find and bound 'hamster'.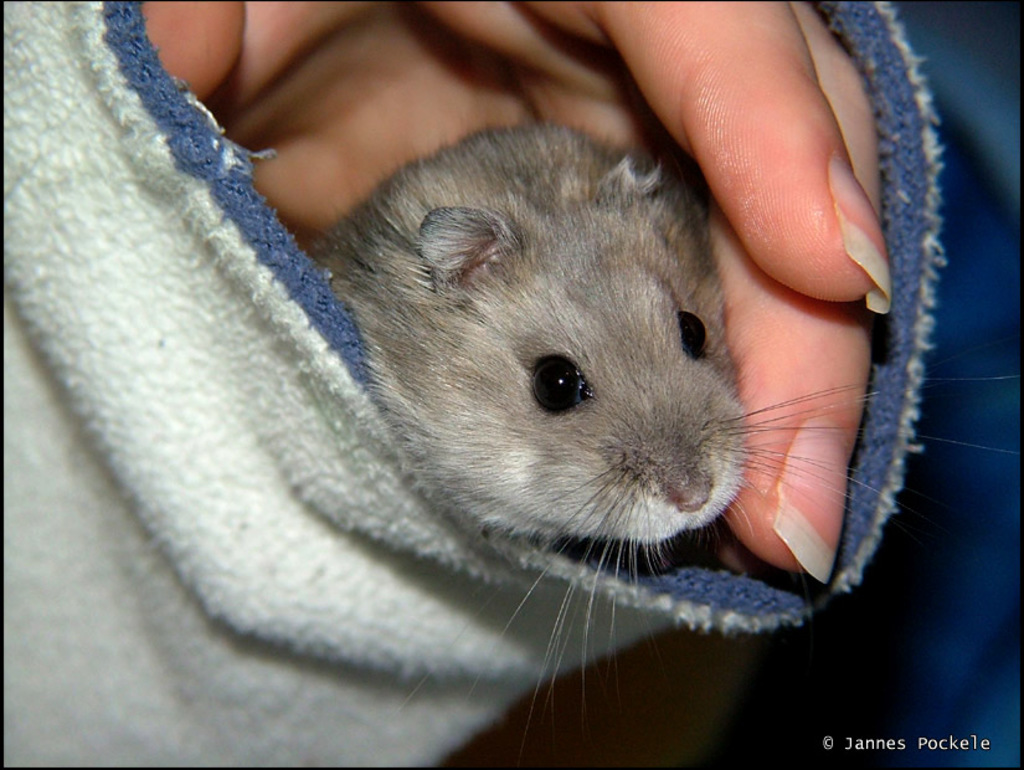
Bound: <box>302,124,1023,739</box>.
